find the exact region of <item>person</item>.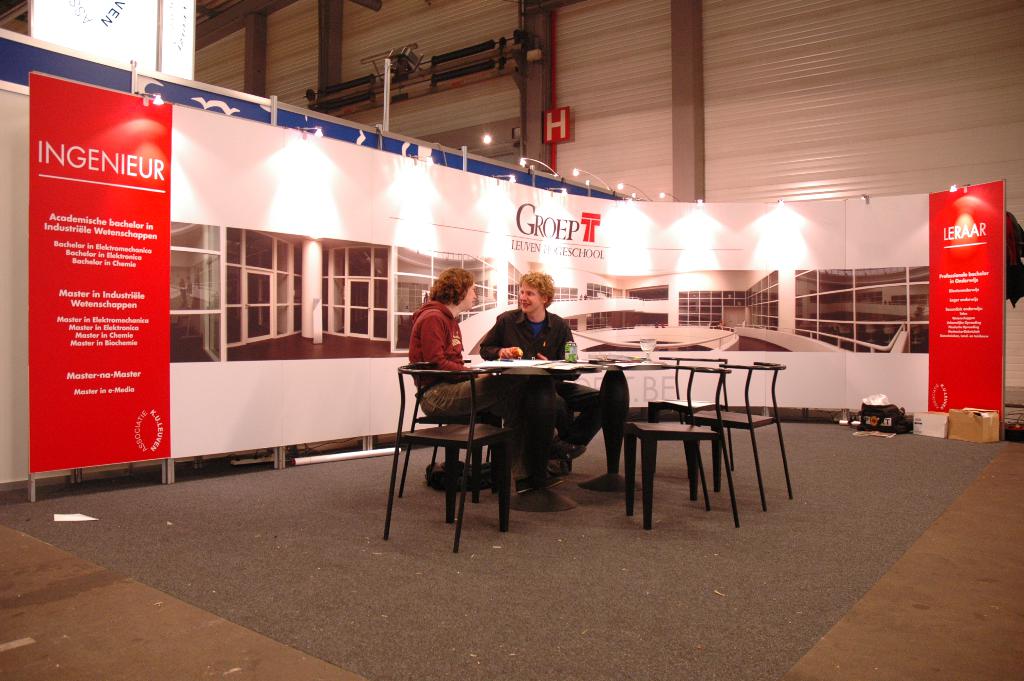
Exact region: (left=407, top=266, right=519, bottom=494).
